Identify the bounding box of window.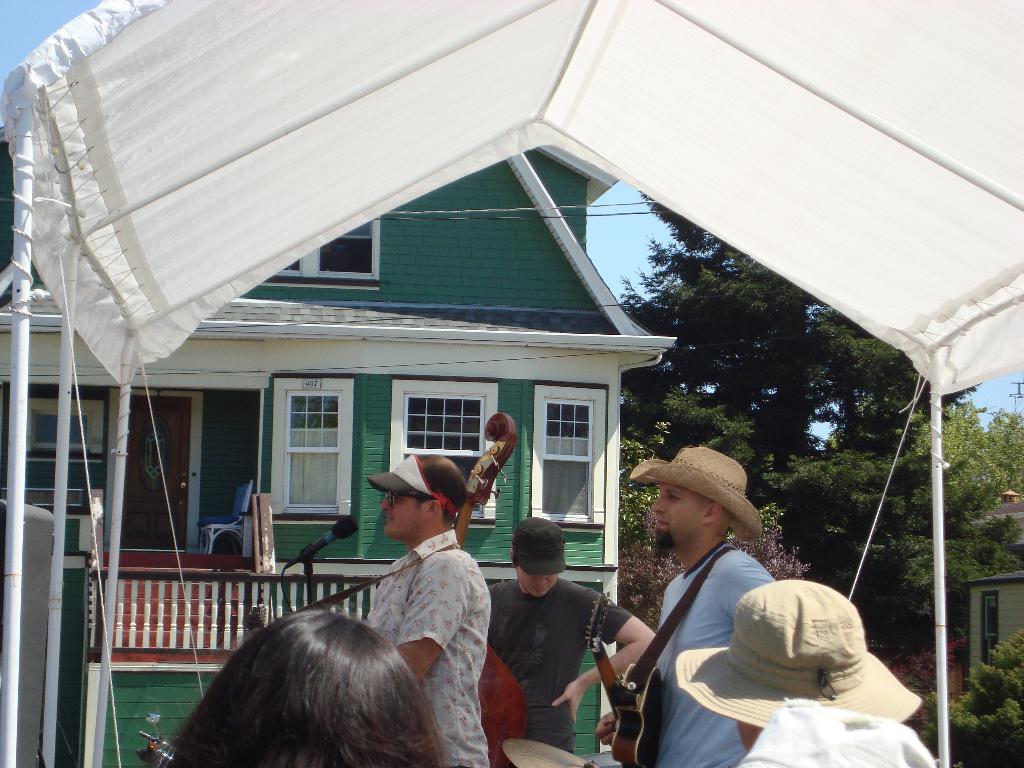
region(263, 204, 384, 294).
